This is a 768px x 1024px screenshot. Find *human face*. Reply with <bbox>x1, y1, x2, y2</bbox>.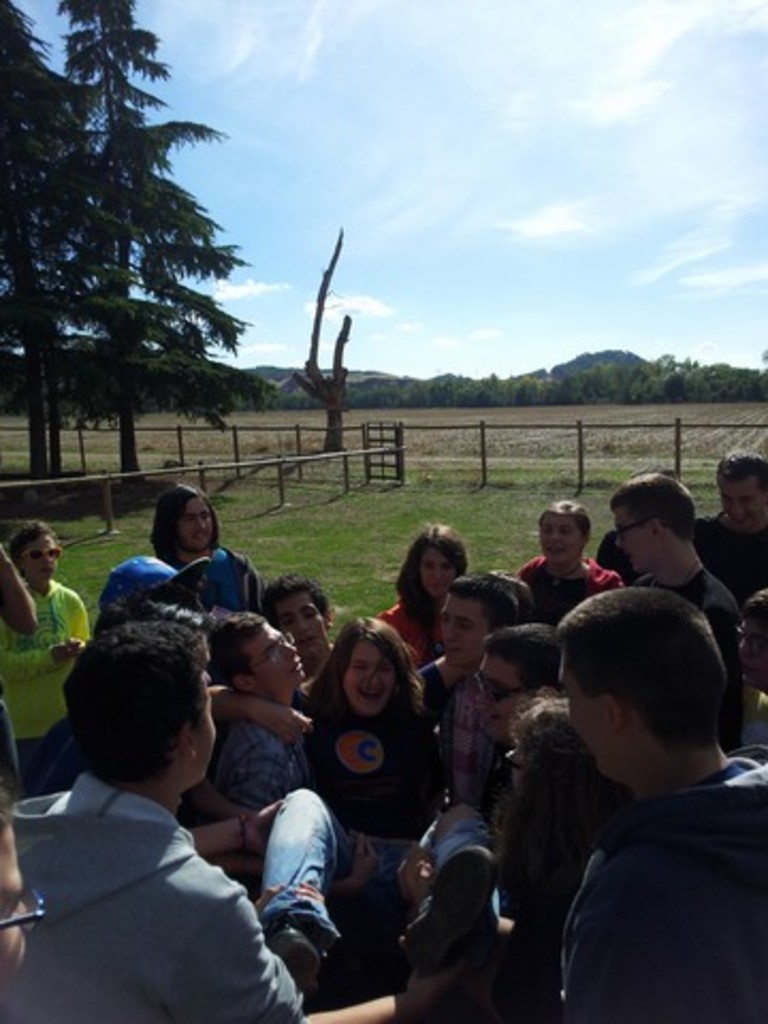
<bbox>339, 638, 399, 721</bbox>.
